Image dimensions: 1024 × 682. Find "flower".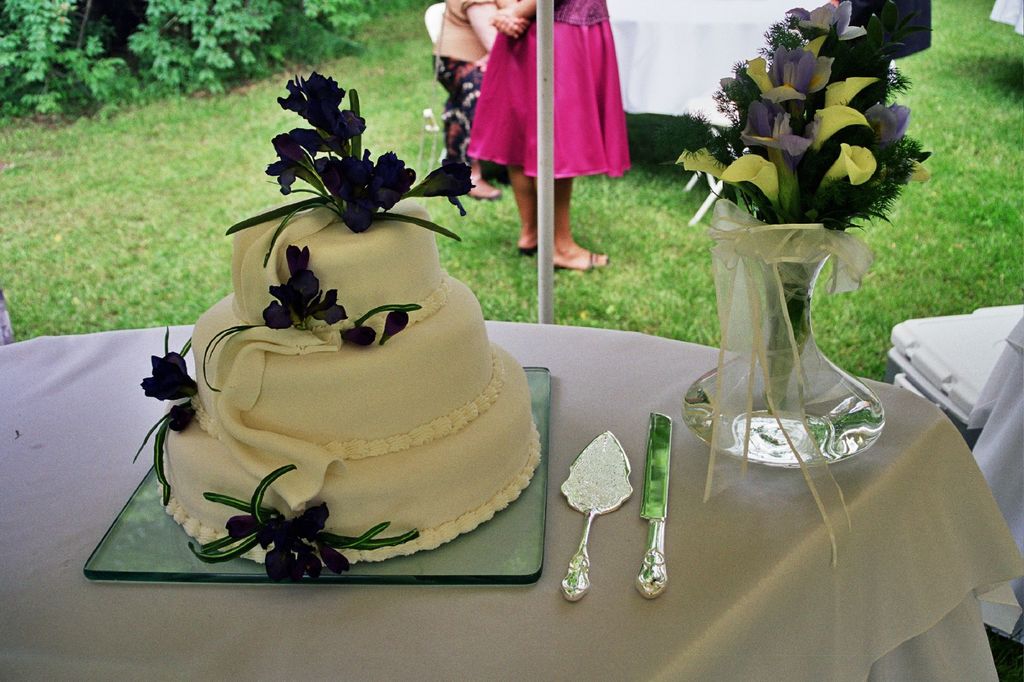
x1=262, y1=245, x2=348, y2=329.
